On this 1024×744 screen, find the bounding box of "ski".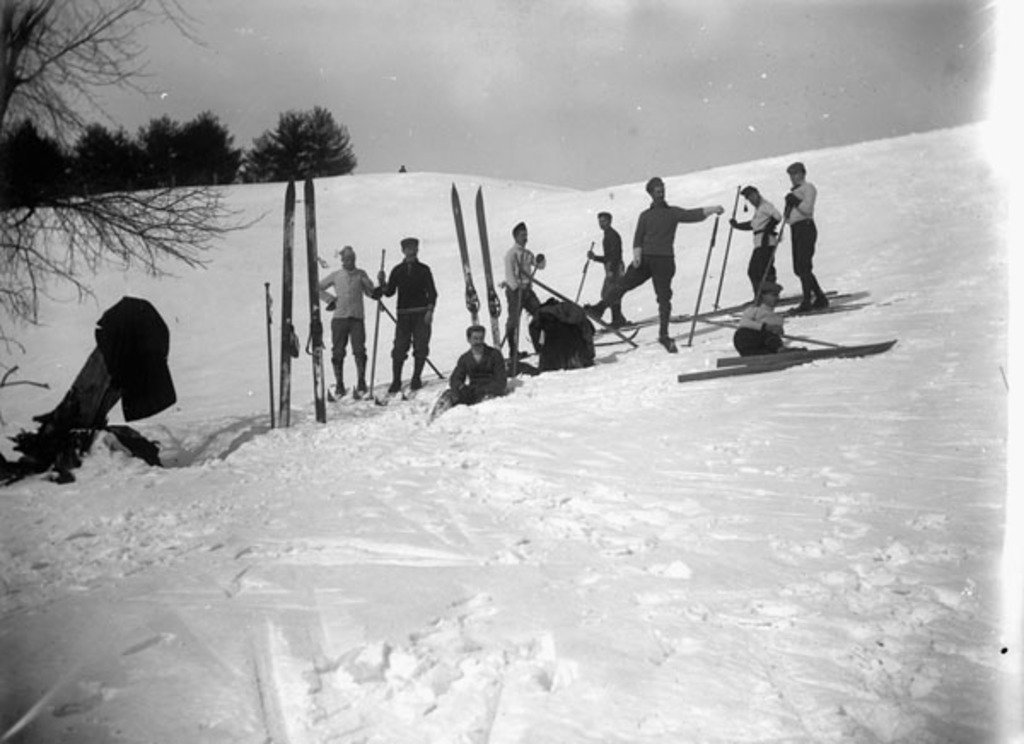
Bounding box: {"x1": 476, "y1": 181, "x2": 505, "y2": 363}.
